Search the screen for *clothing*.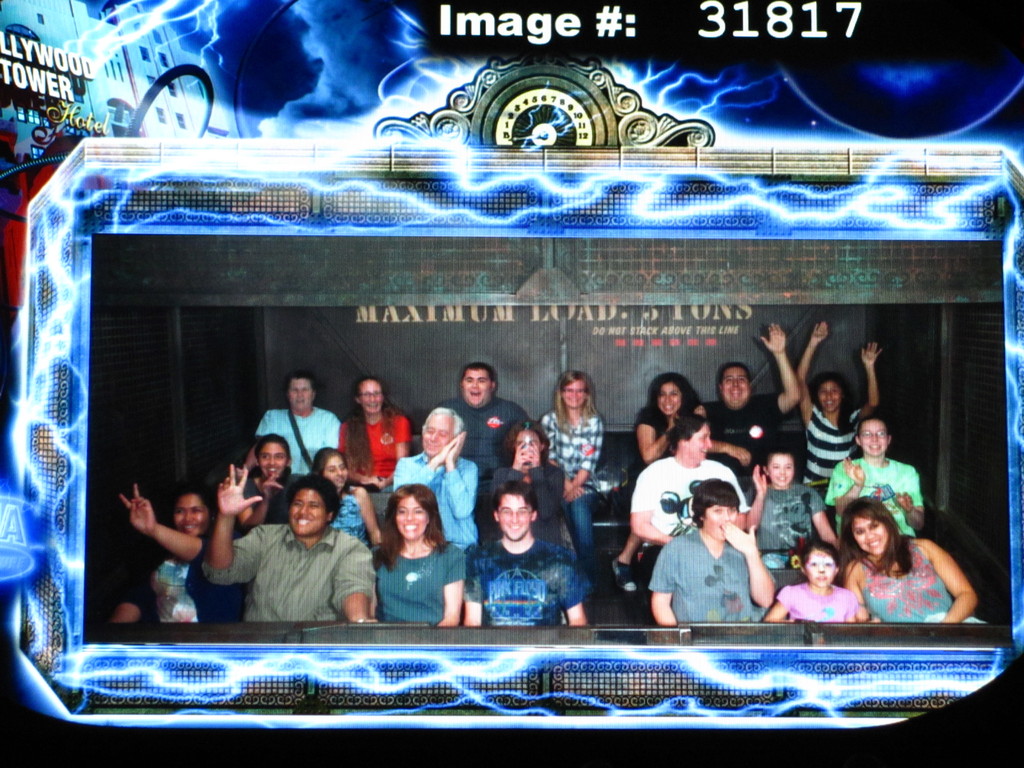
Found at bbox=(853, 536, 978, 627).
